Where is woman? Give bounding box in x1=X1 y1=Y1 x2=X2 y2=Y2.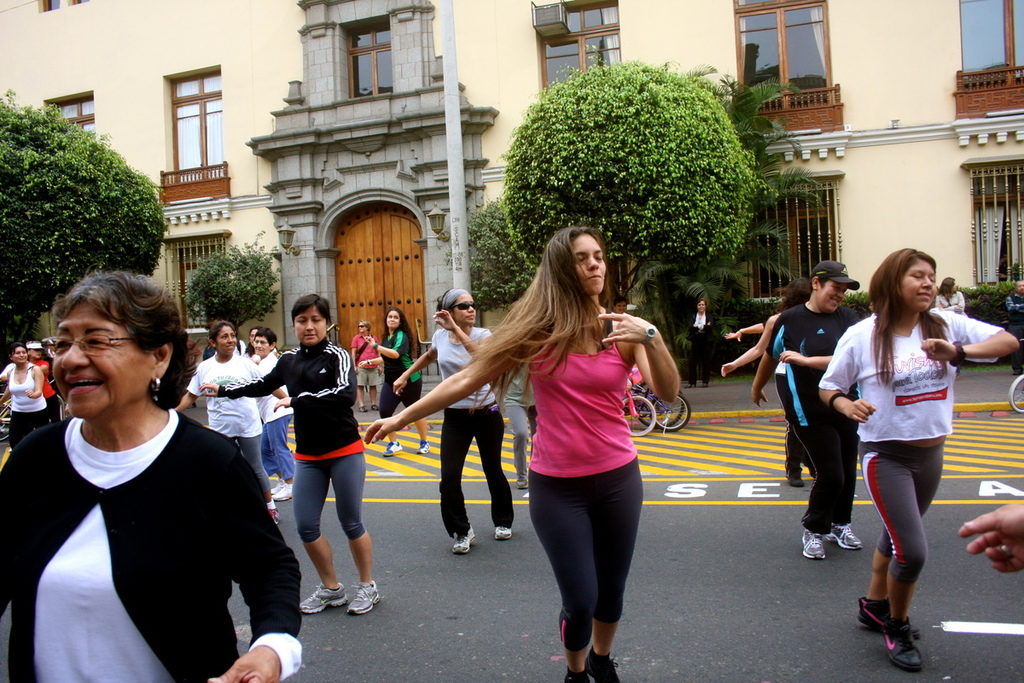
x1=685 y1=295 x2=709 y2=394.
